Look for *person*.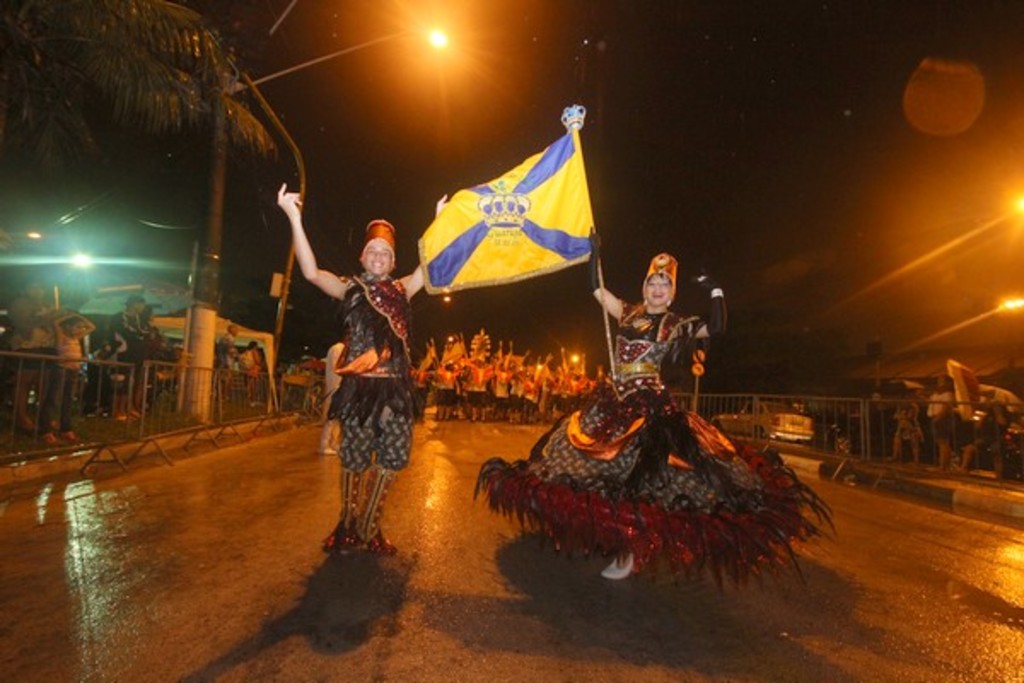
Found: bbox=(58, 314, 82, 429).
